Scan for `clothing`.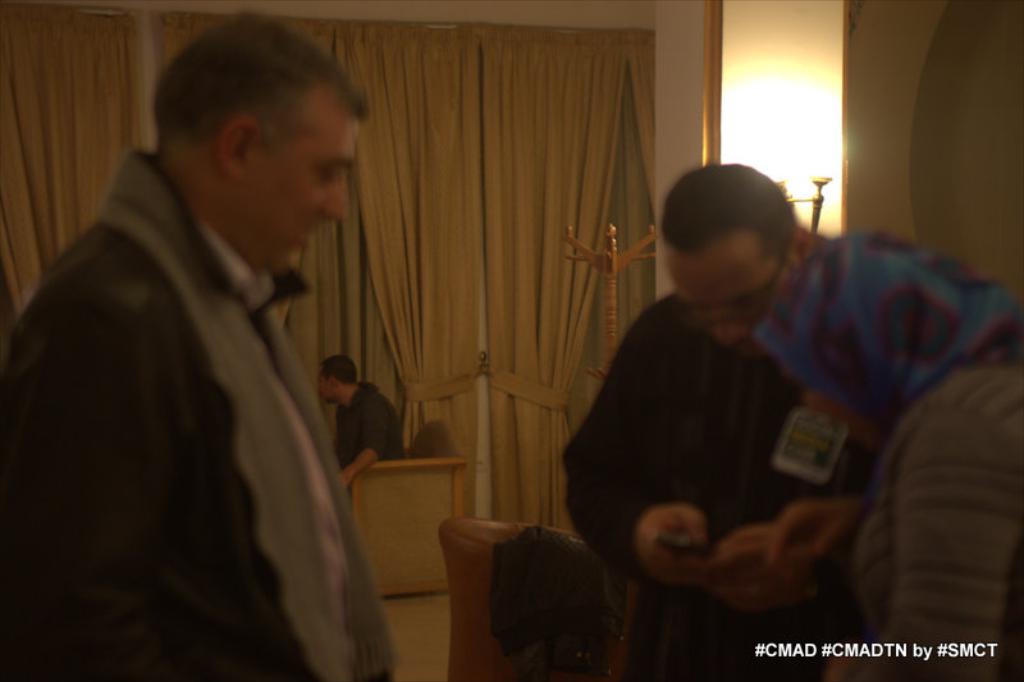
Scan result: [left=9, top=95, right=383, bottom=681].
